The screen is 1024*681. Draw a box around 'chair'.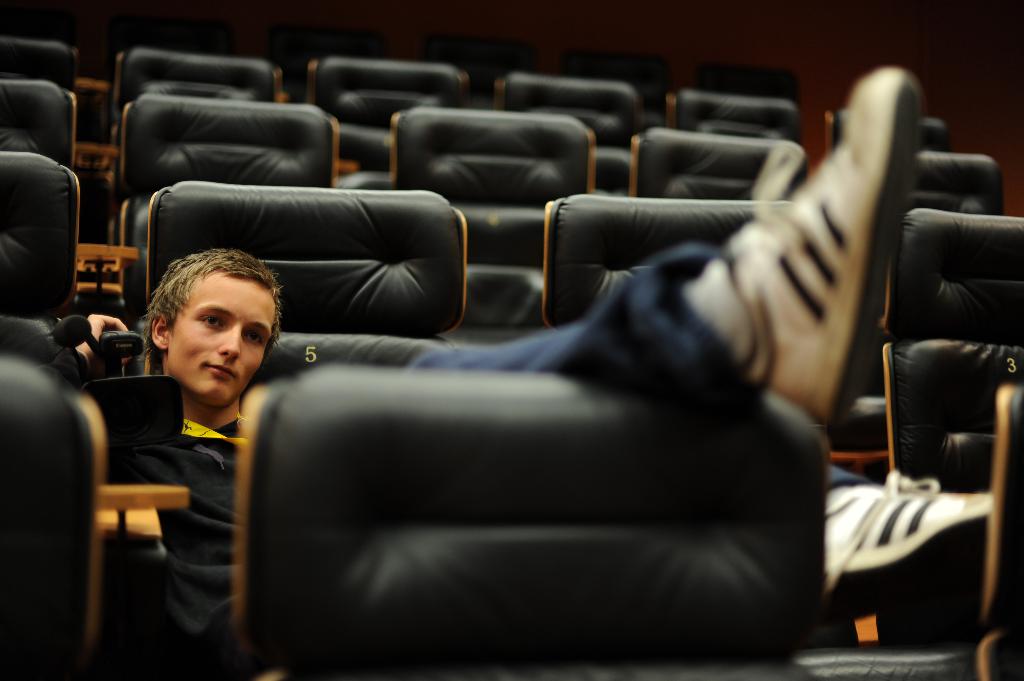
[left=387, top=109, right=596, bottom=343].
